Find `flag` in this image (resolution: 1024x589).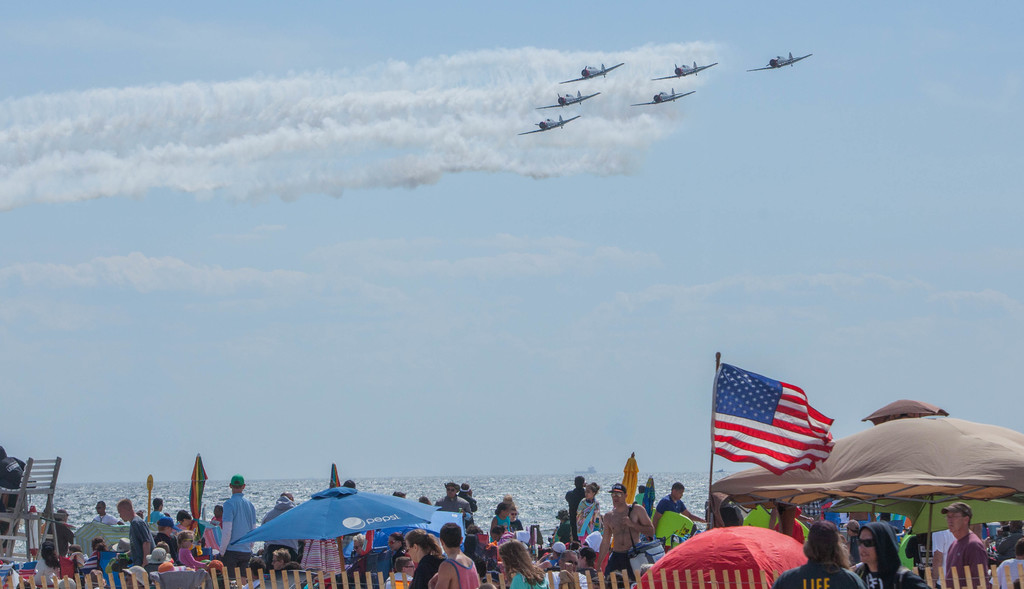
<box>712,364,844,493</box>.
